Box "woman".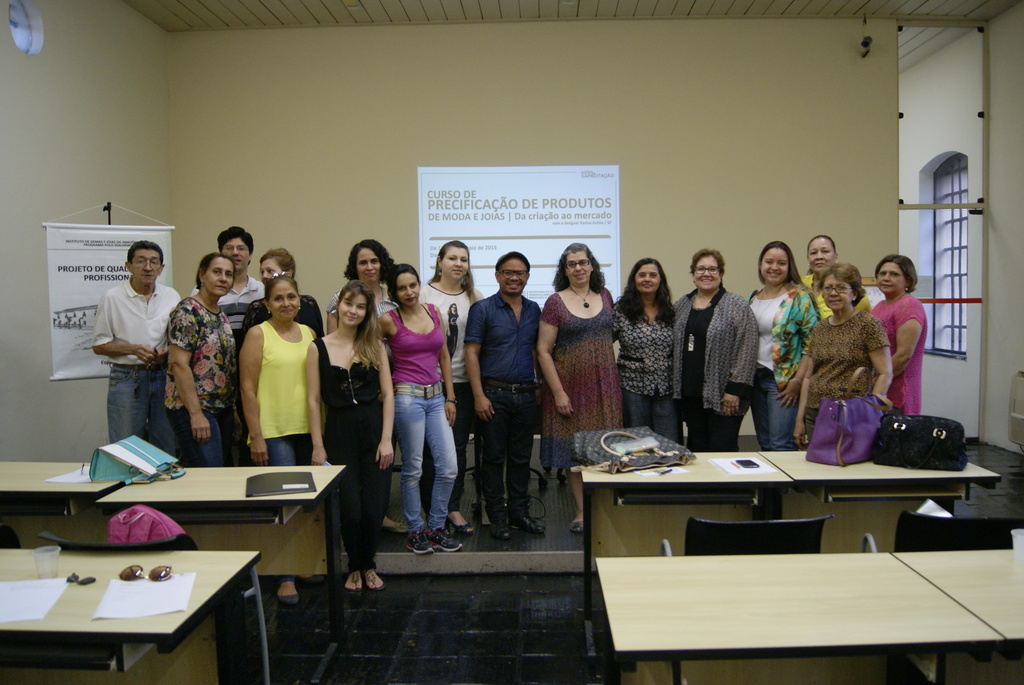
bbox=(417, 243, 482, 536).
